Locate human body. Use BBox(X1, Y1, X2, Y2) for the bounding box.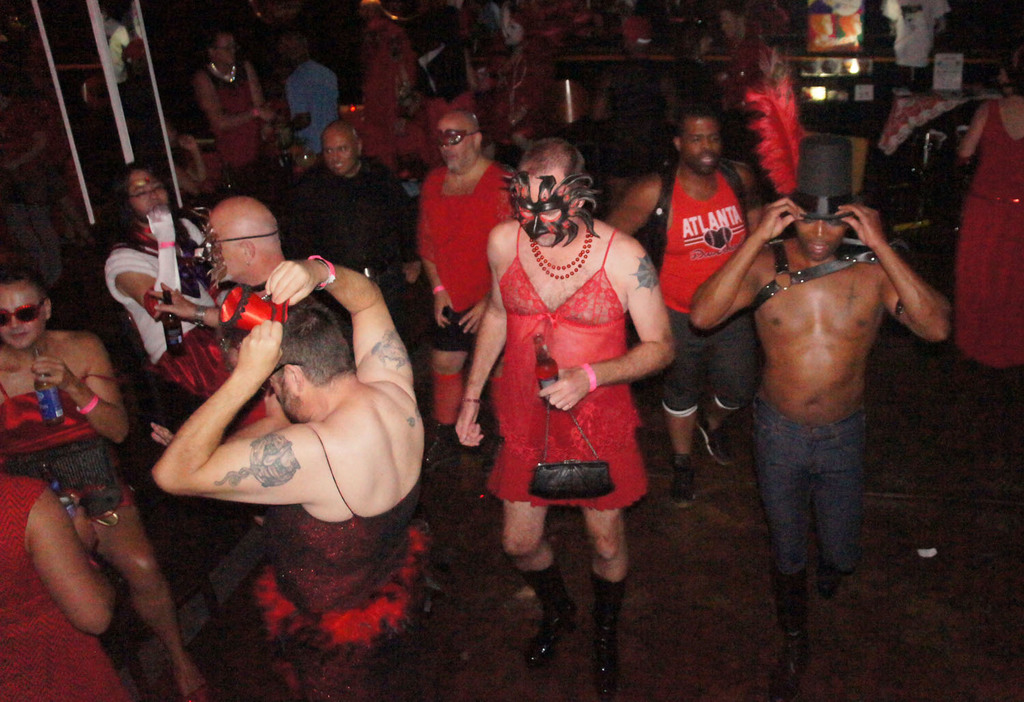
BBox(956, 91, 1023, 379).
